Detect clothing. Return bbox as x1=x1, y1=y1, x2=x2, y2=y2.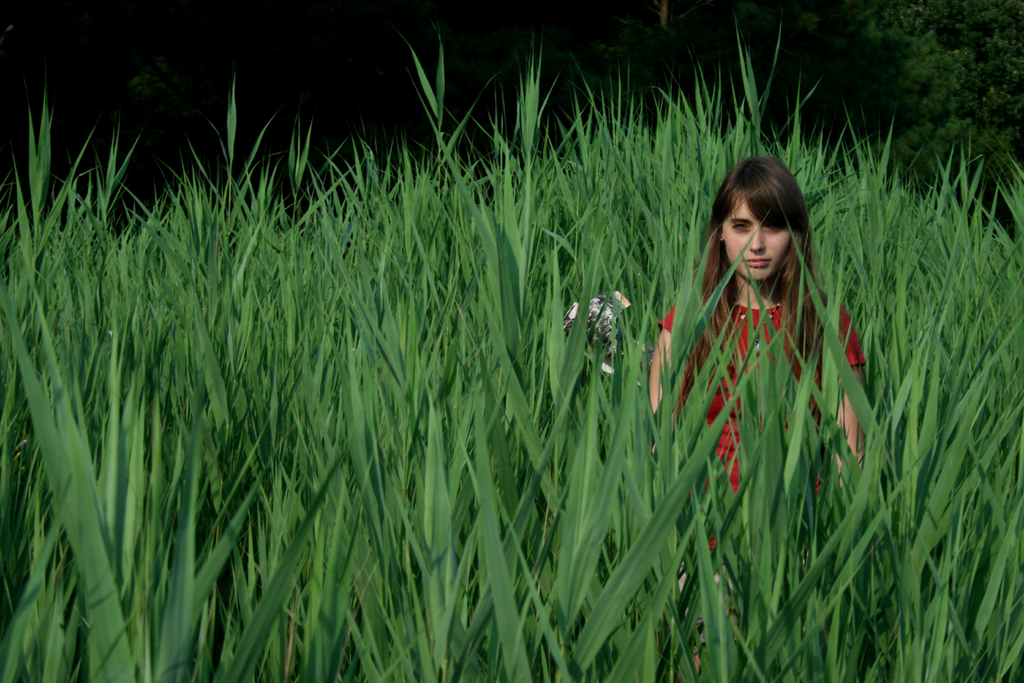
x1=676, y1=223, x2=840, y2=476.
